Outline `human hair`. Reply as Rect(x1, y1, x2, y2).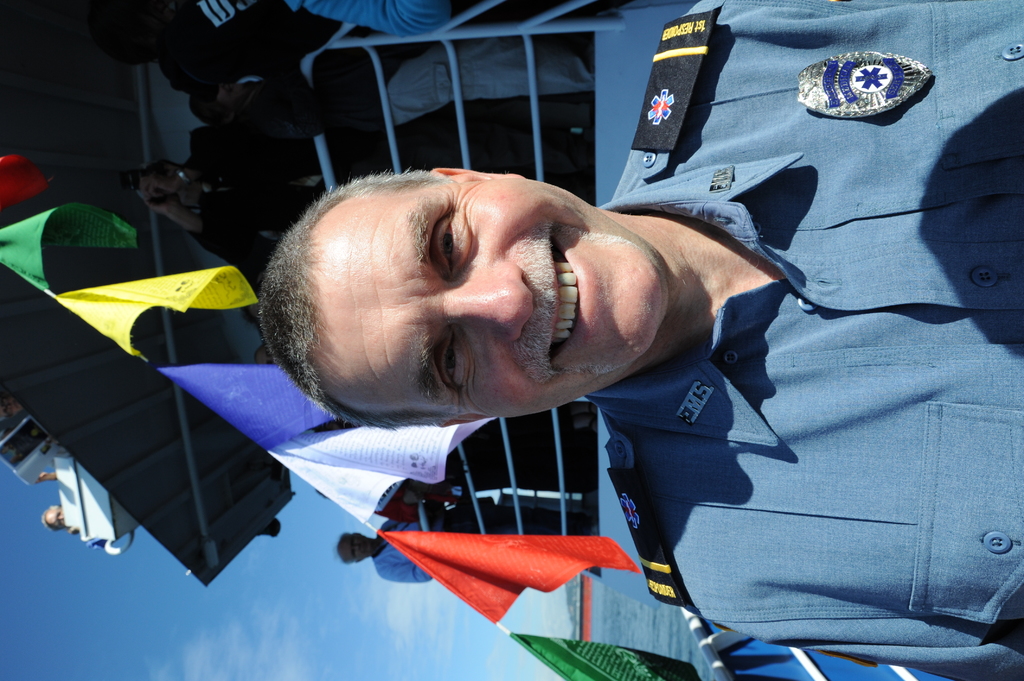
Rect(253, 175, 438, 431).
